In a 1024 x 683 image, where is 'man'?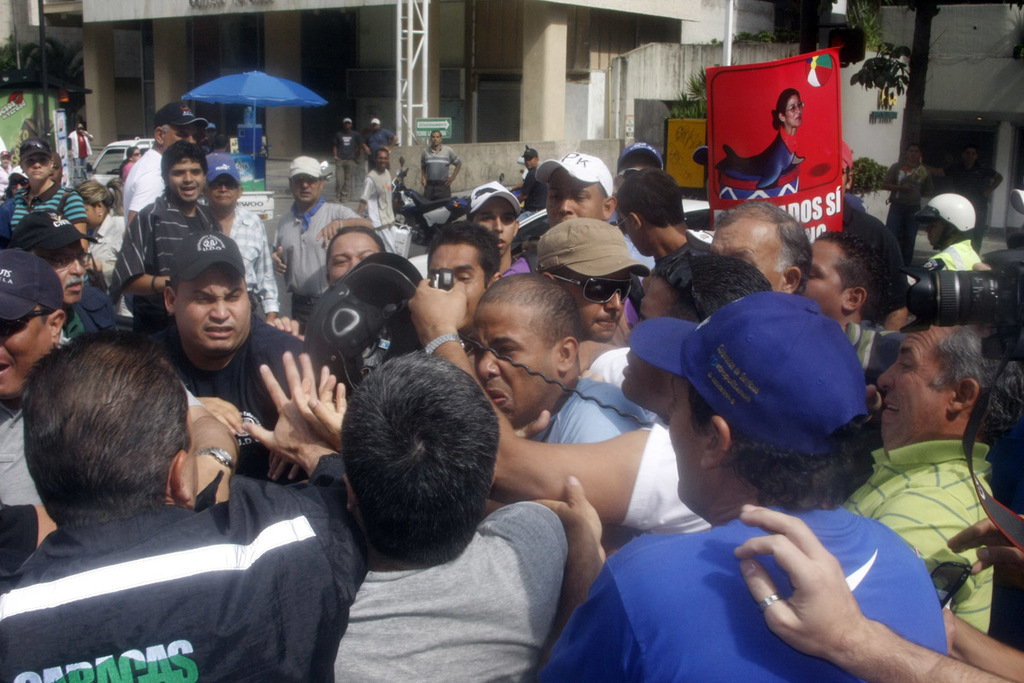
258, 151, 372, 332.
